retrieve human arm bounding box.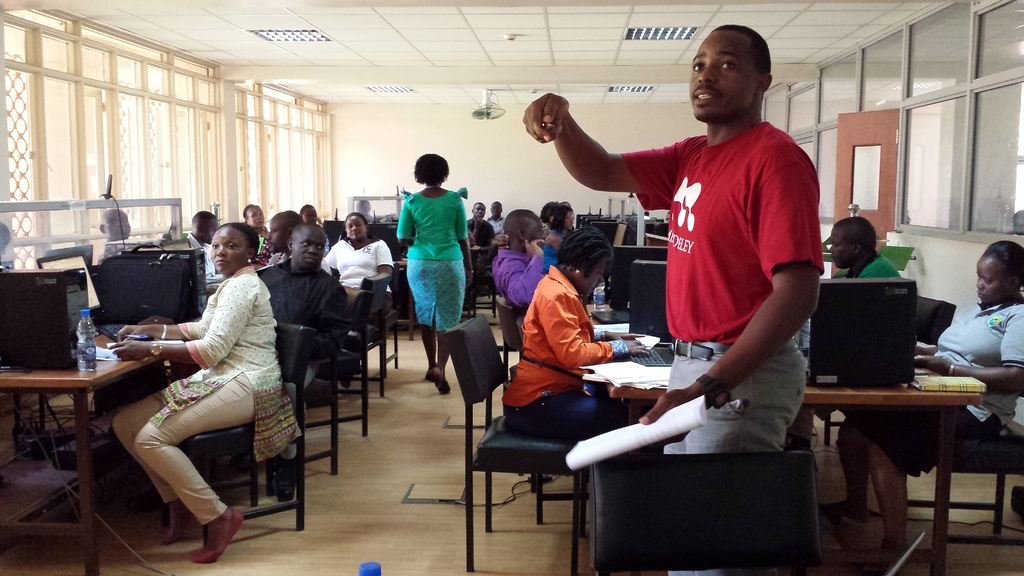
Bounding box: box(376, 239, 396, 278).
